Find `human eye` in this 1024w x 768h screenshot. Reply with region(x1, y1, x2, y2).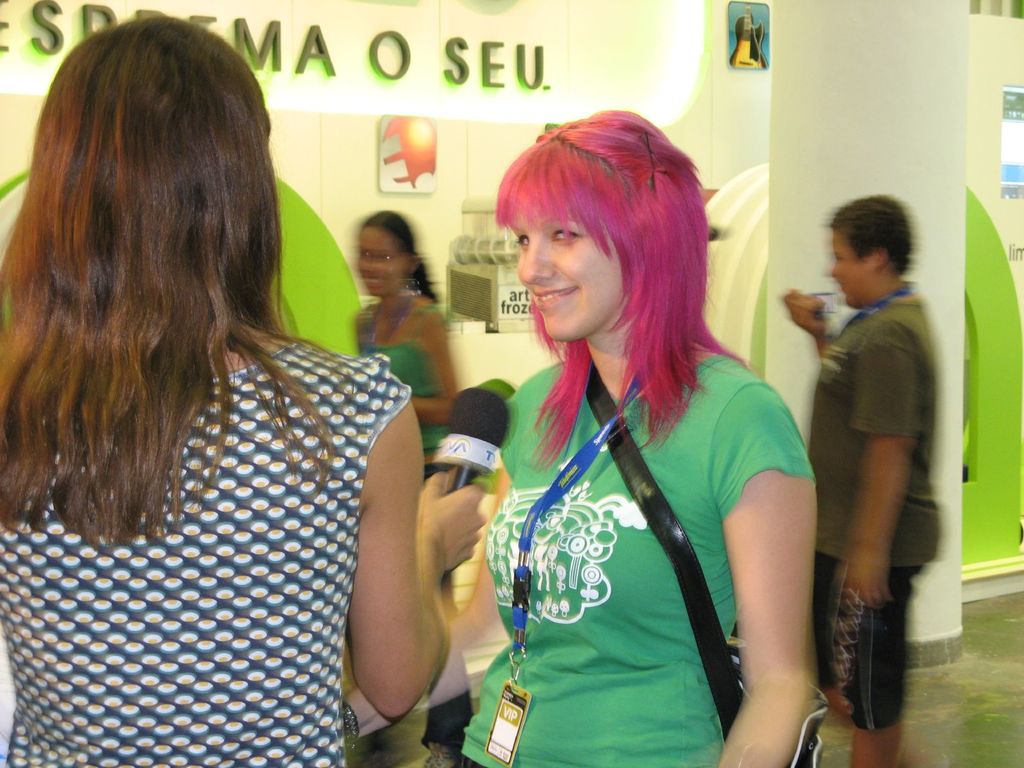
region(514, 230, 532, 252).
